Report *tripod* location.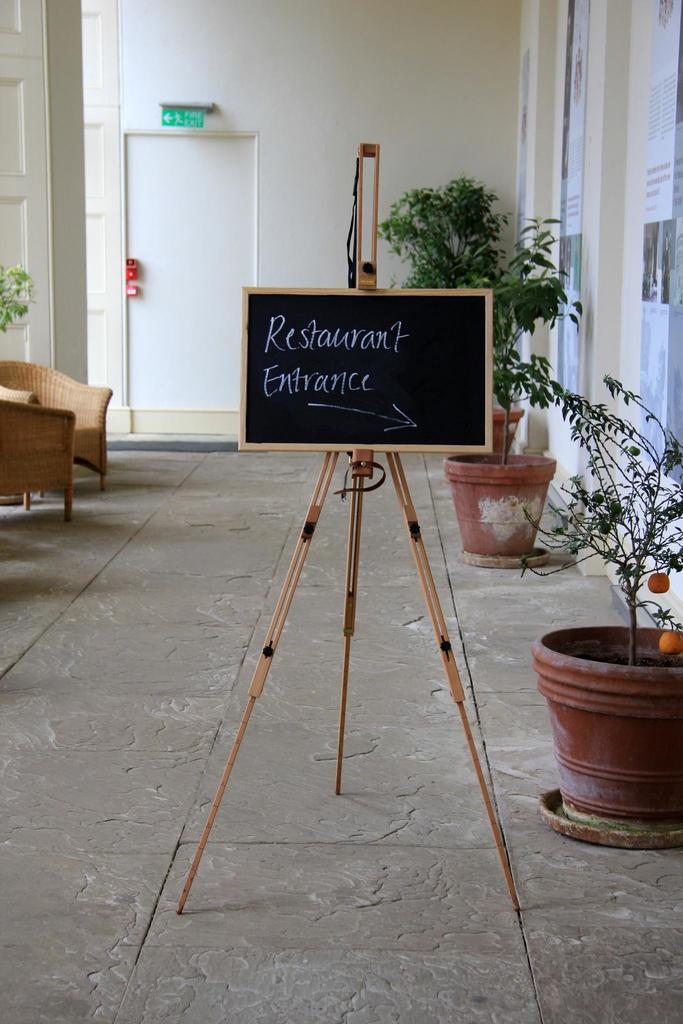
Report: (176,143,523,913).
